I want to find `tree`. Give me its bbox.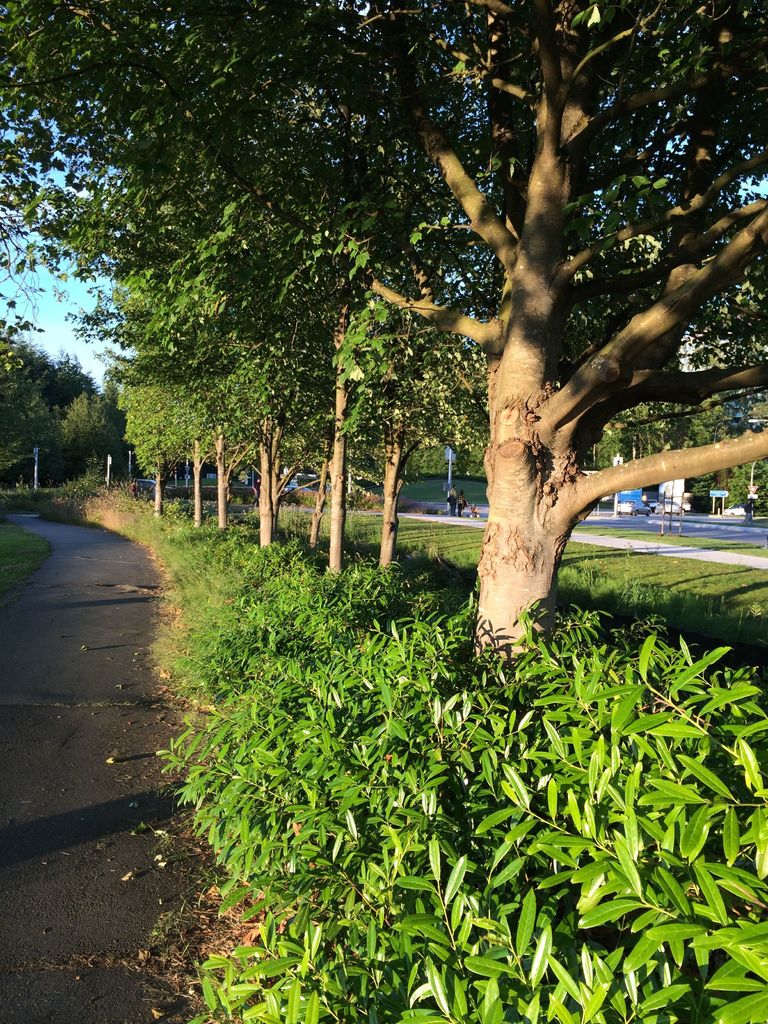
[719,421,751,491].
